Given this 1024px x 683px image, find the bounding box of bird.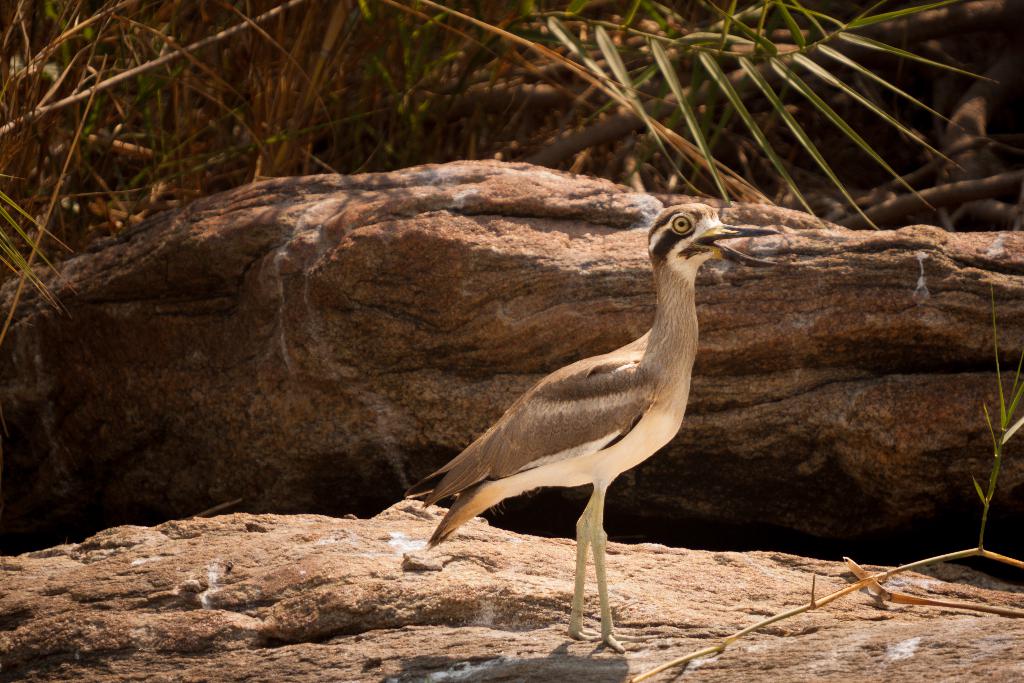
left=416, top=202, right=746, bottom=654.
